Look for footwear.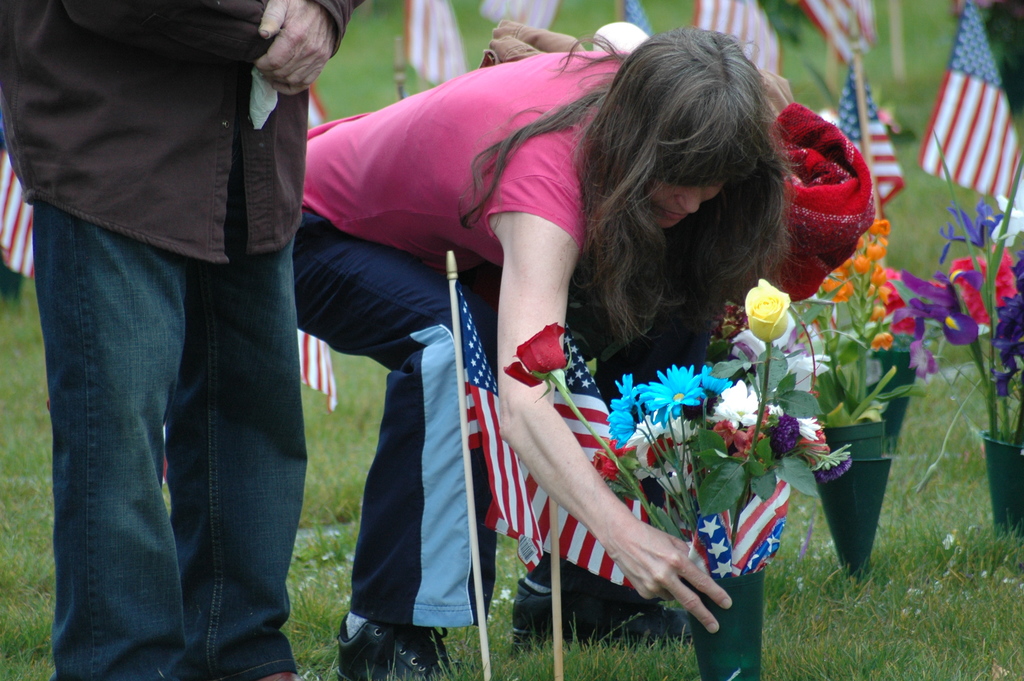
Found: <bbox>511, 578, 700, 658</bbox>.
